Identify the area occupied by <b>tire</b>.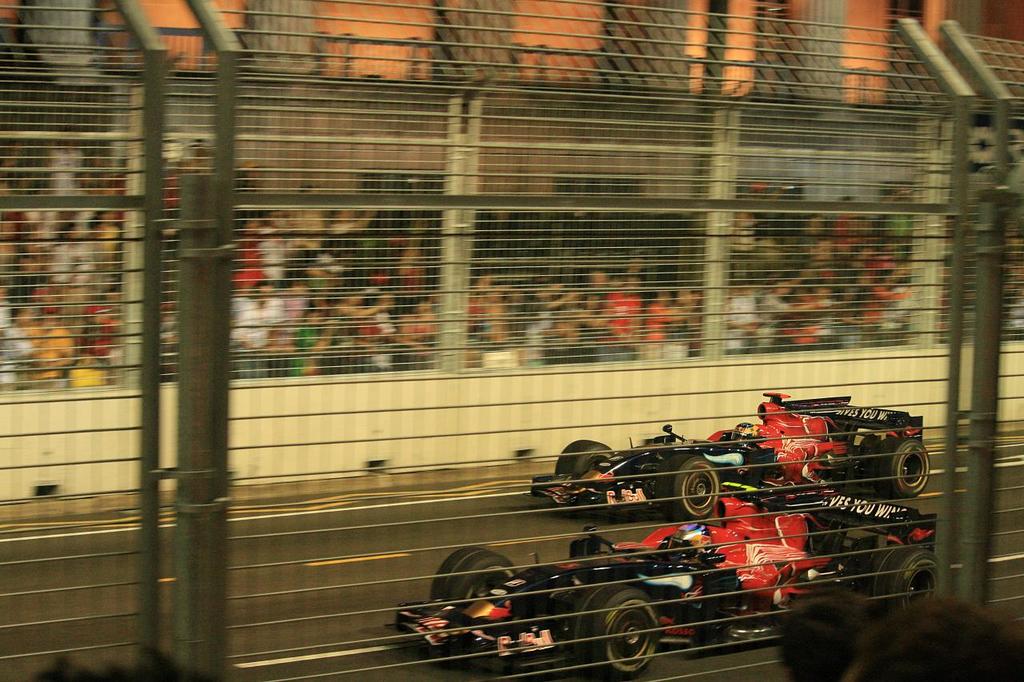
Area: x1=874 y1=436 x2=929 y2=500.
